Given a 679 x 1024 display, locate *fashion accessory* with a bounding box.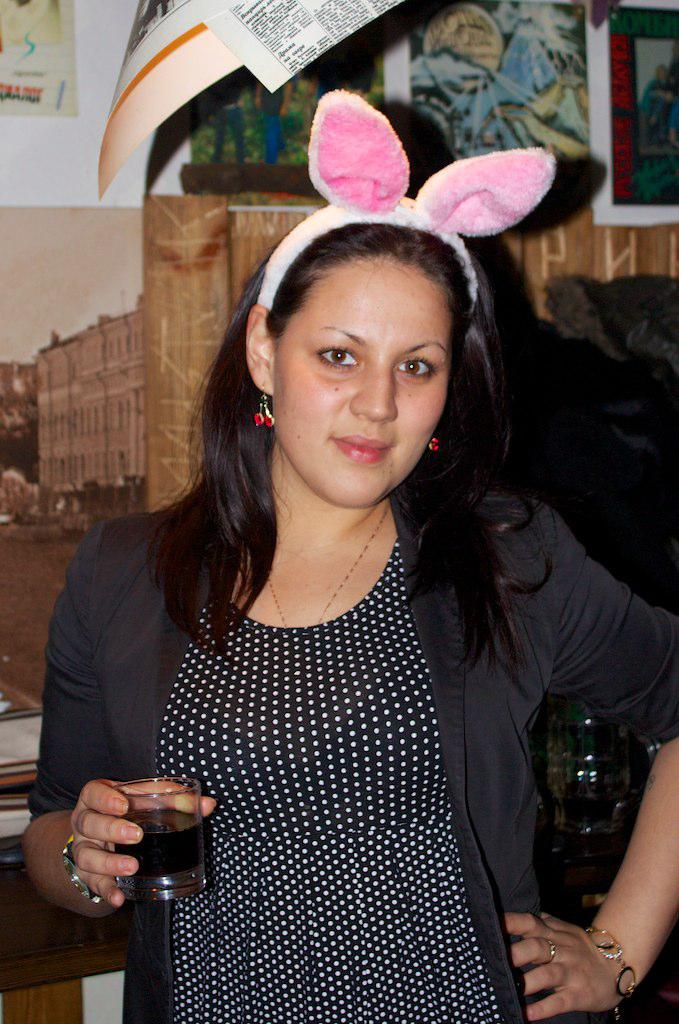
Located: x1=542 y1=932 x2=560 y2=964.
